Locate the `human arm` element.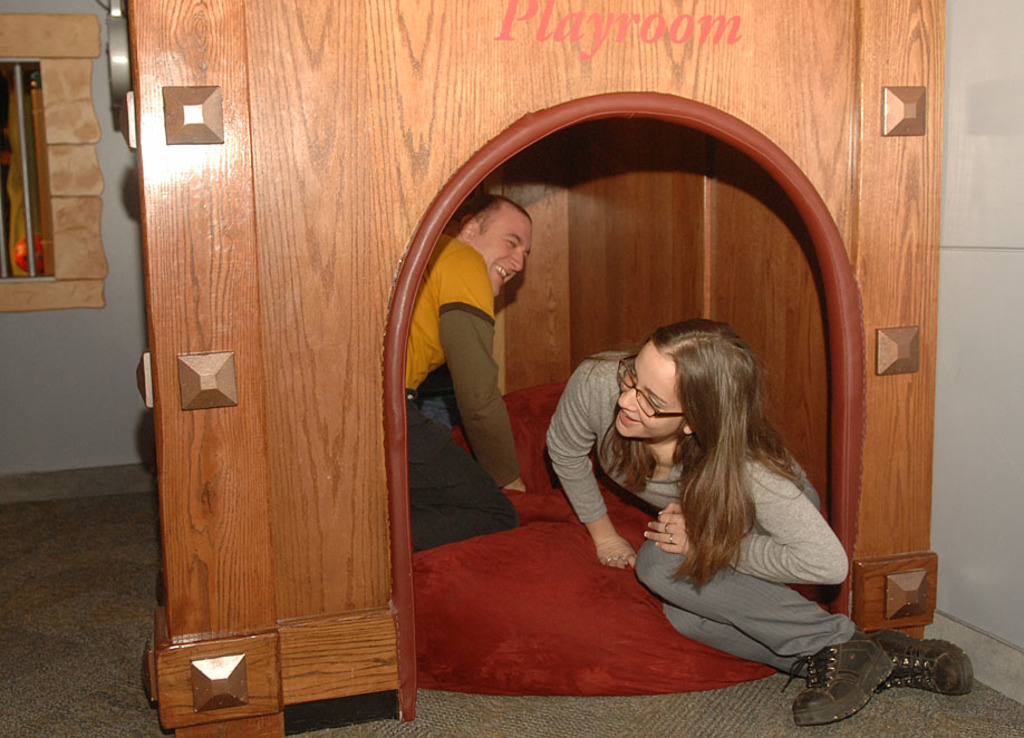
Element bbox: select_region(644, 453, 851, 580).
